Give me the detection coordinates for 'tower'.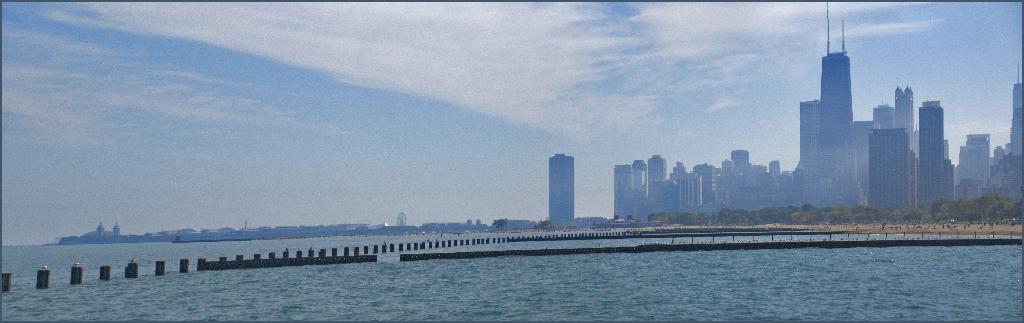
box(795, 99, 815, 203).
